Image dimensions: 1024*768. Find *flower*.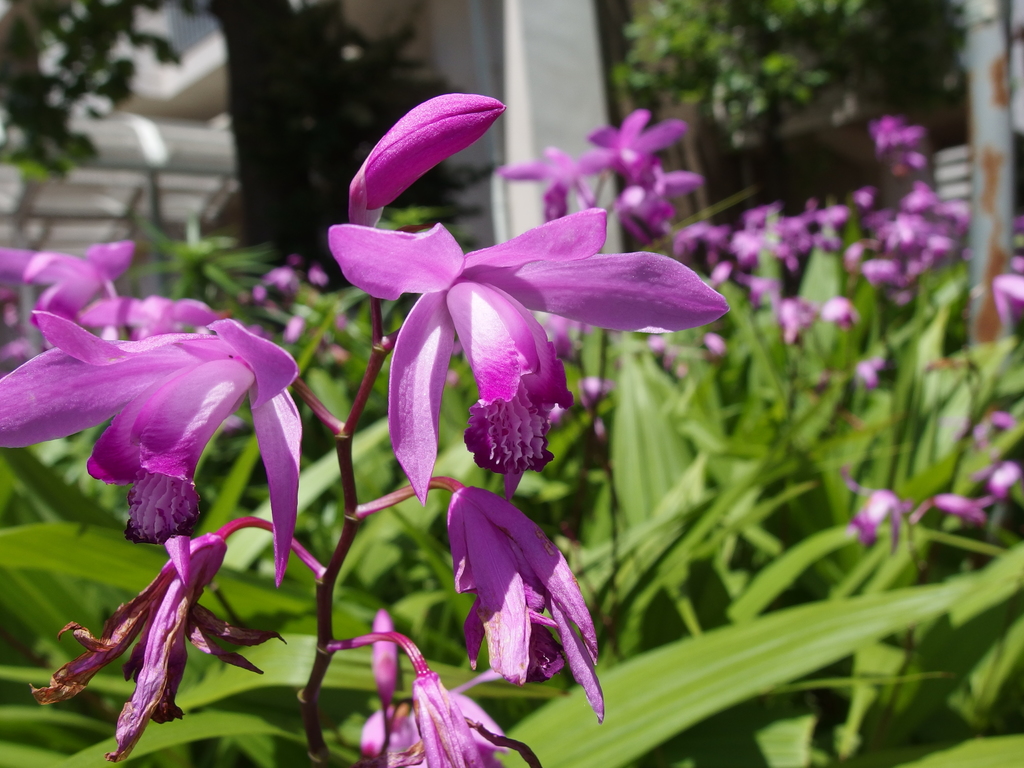
box(356, 475, 609, 729).
